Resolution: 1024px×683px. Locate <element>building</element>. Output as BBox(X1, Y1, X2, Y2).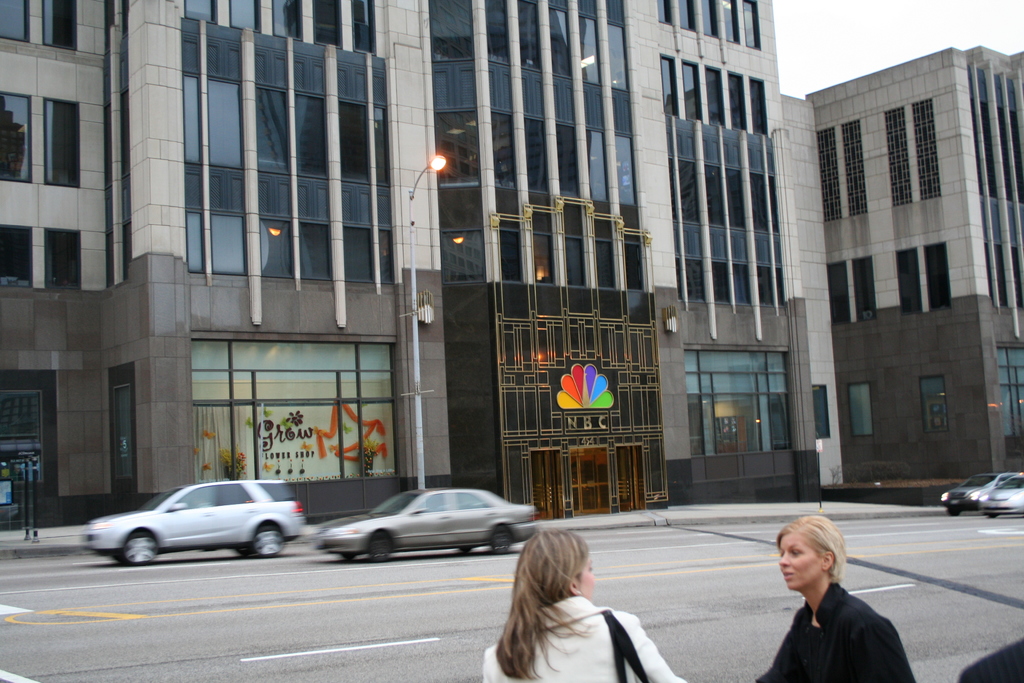
BBox(0, 0, 823, 508).
